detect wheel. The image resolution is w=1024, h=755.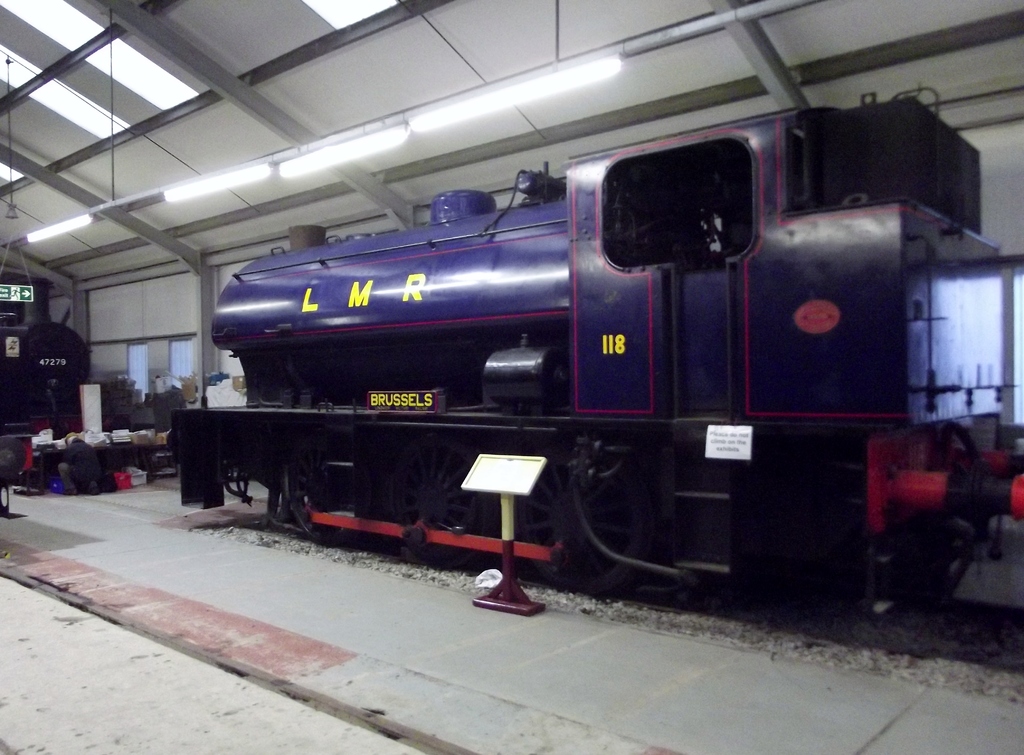
bbox=(390, 439, 495, 571).
